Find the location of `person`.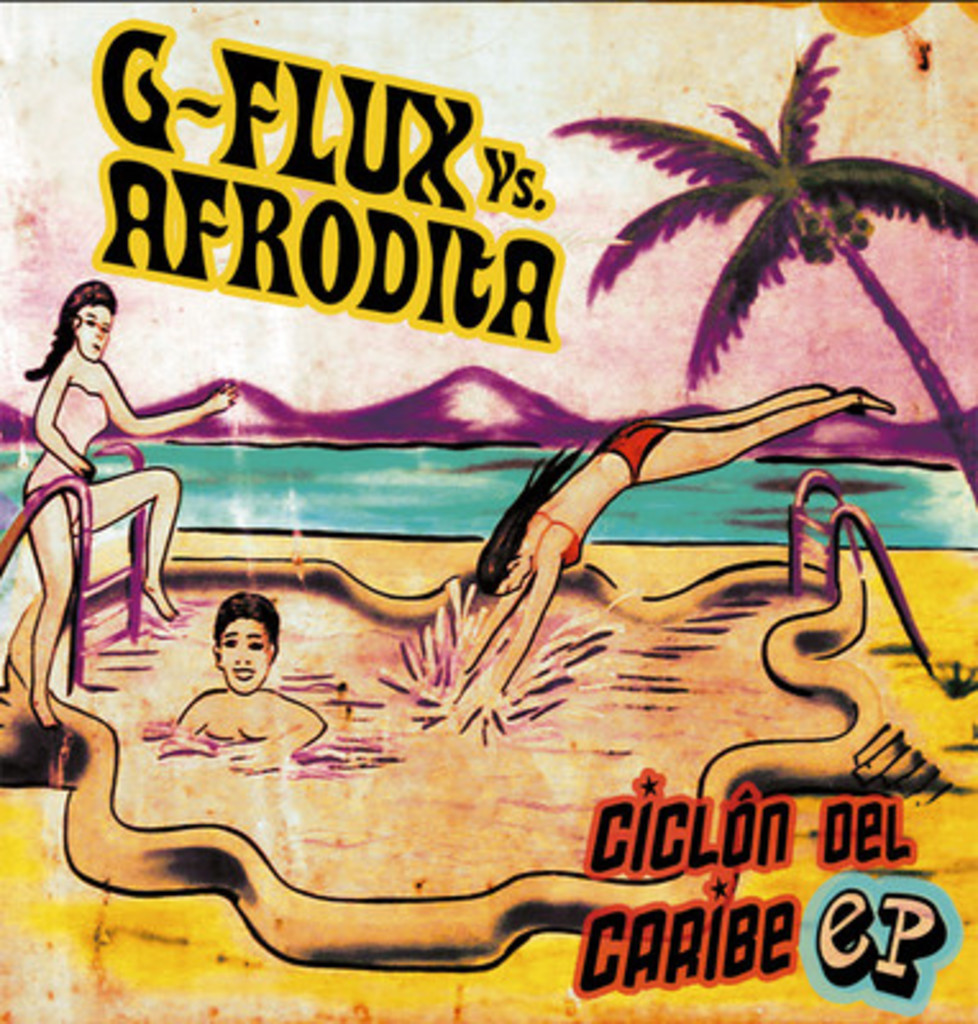
Location: <bbox>166, 586, 335, 768</bbox>.
